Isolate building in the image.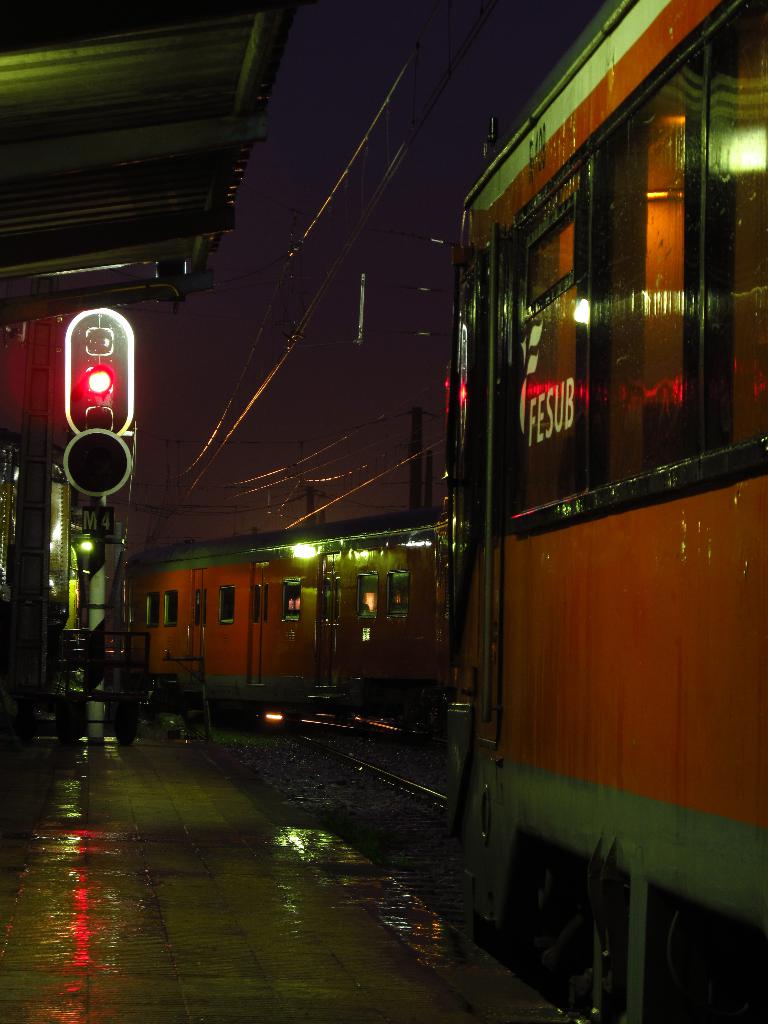
Isolated region: pyautogui.locateOnScreen(0, 433, 70, 598).
